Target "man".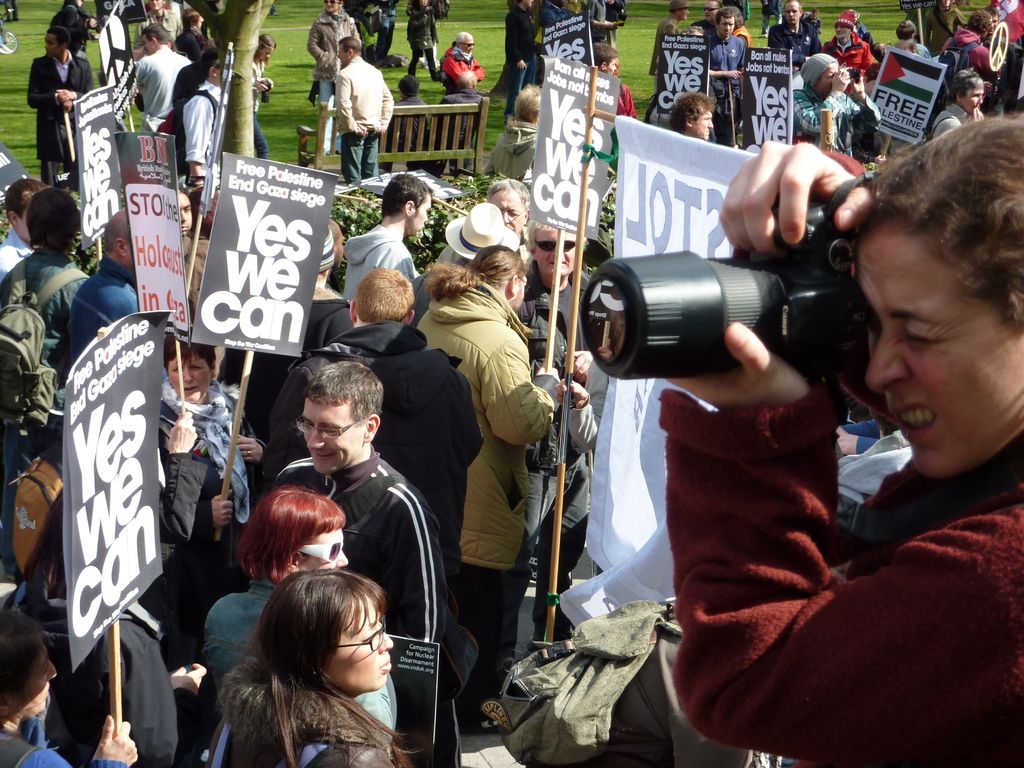
Target region: detection(225, 214, 356, 451).
